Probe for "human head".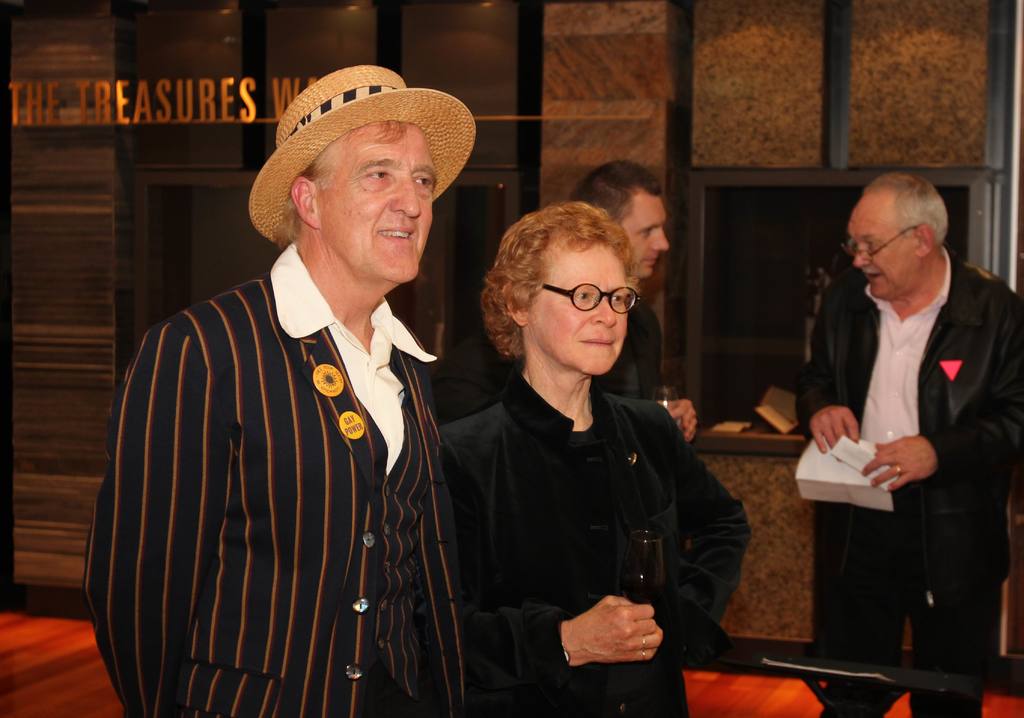
Probe result: region(846, 164, 954, 304).
